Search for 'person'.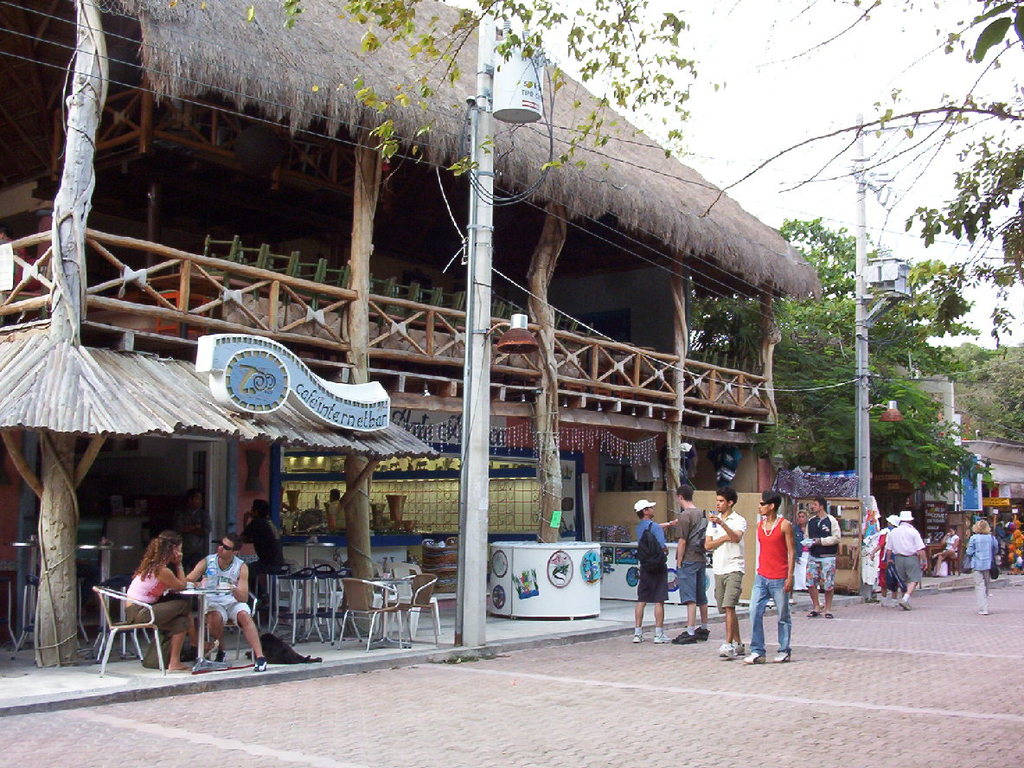
Found at box(803, 499, 838, 622).
